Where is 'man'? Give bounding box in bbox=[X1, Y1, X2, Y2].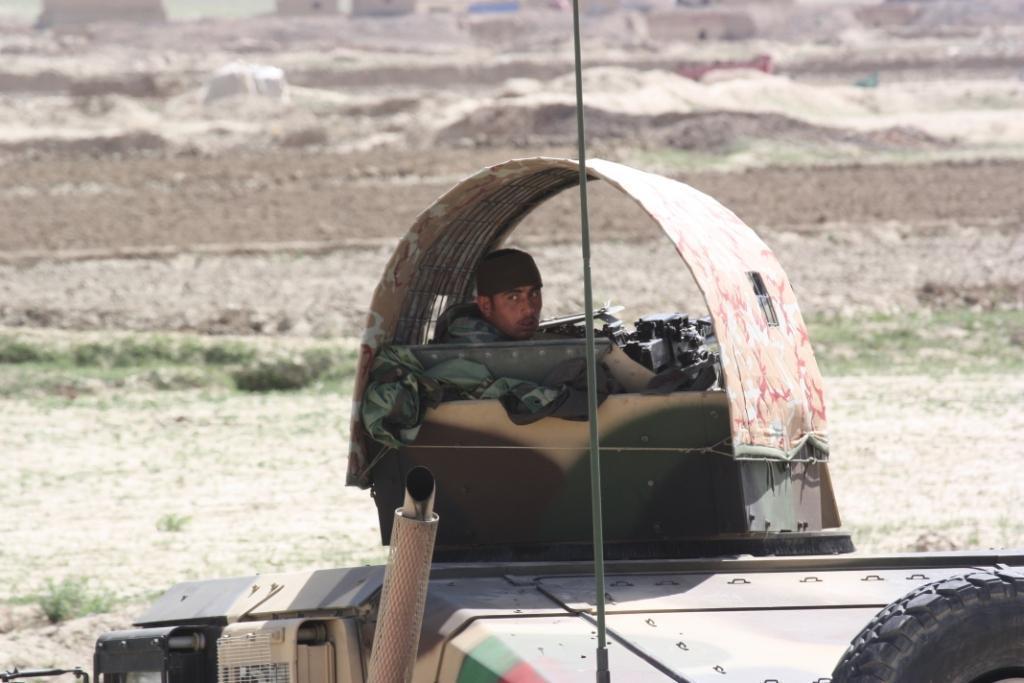
bbox=[433, 250, 542, 340].
